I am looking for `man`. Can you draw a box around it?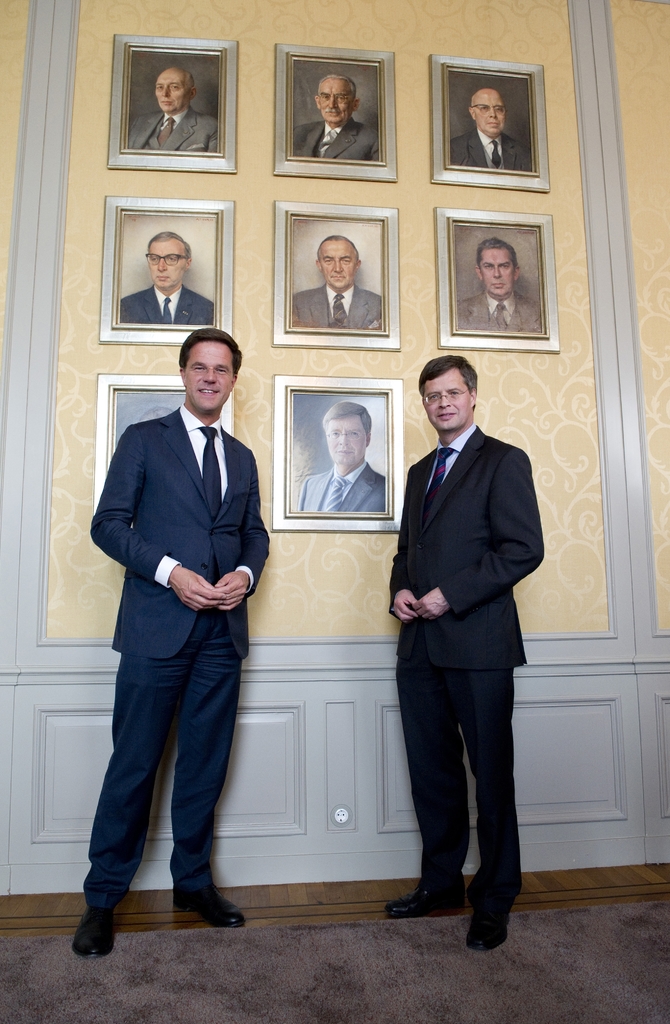
Sure, the bounding box is [124,69,217,153].
